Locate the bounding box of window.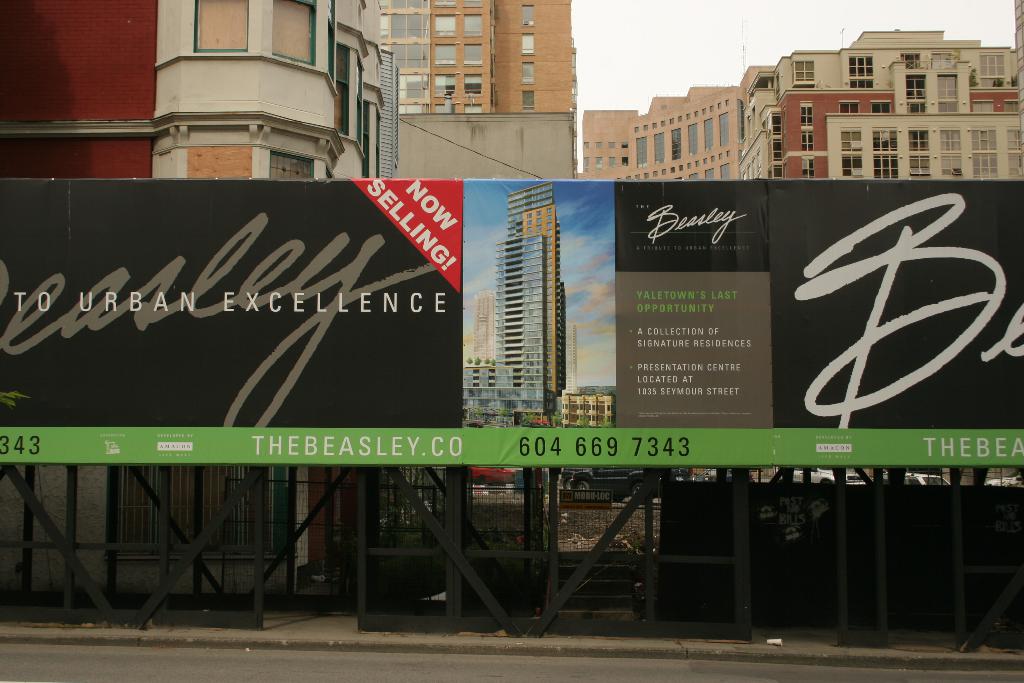
Bounding box: box=[521, 3, 534, 22].
